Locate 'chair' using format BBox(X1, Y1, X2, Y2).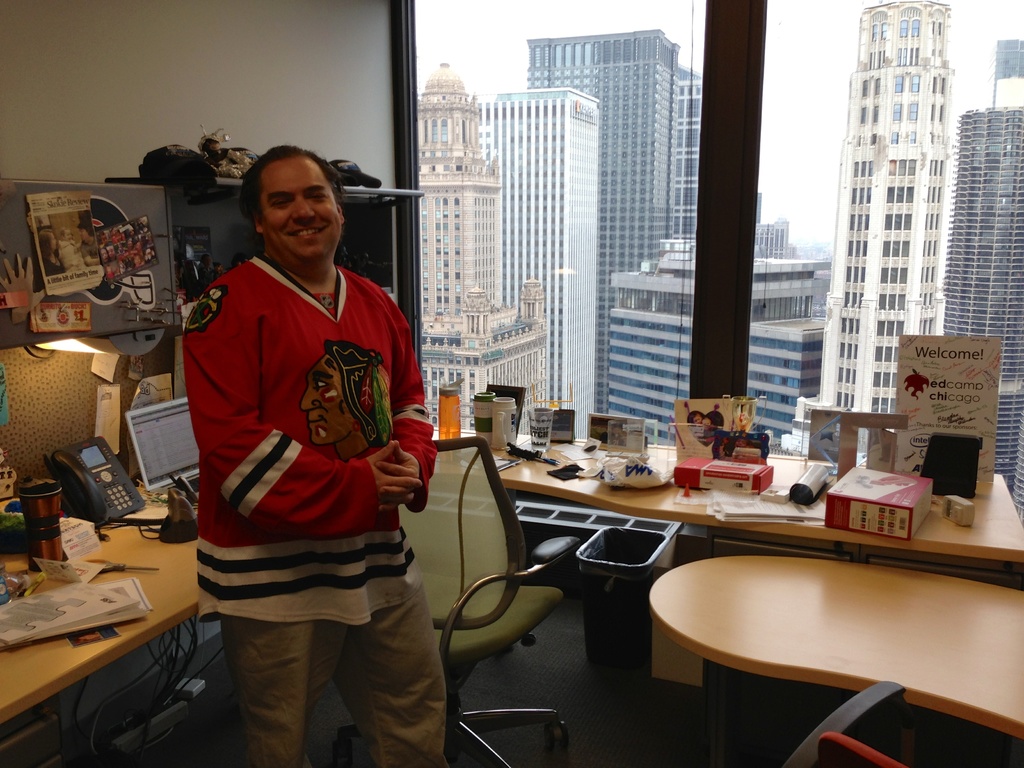
BBox(402, 431, 554, 767).
